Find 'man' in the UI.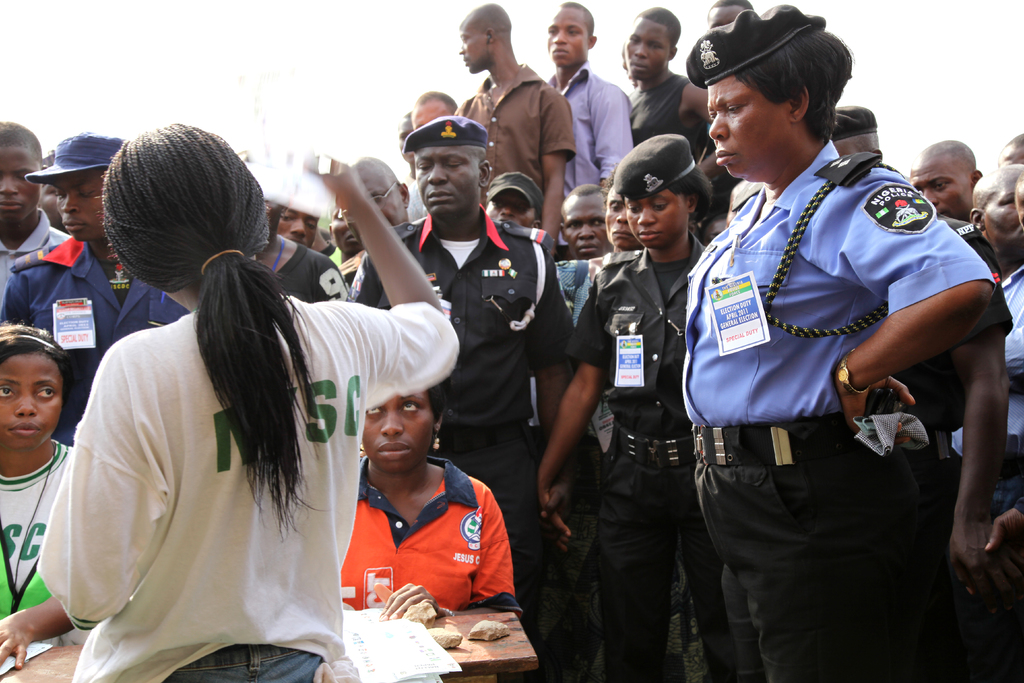
UI element at (x1=487, y1=168, x2=542, y2=226).
